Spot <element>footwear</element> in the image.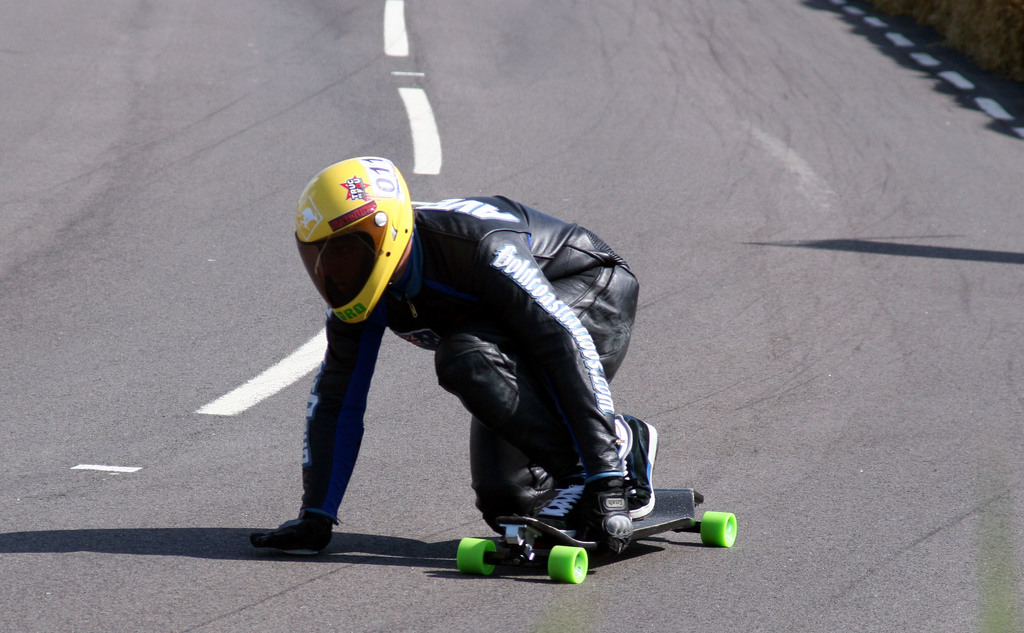
<element>footwear</element> found at bbox(538, 476, 589, 526).
